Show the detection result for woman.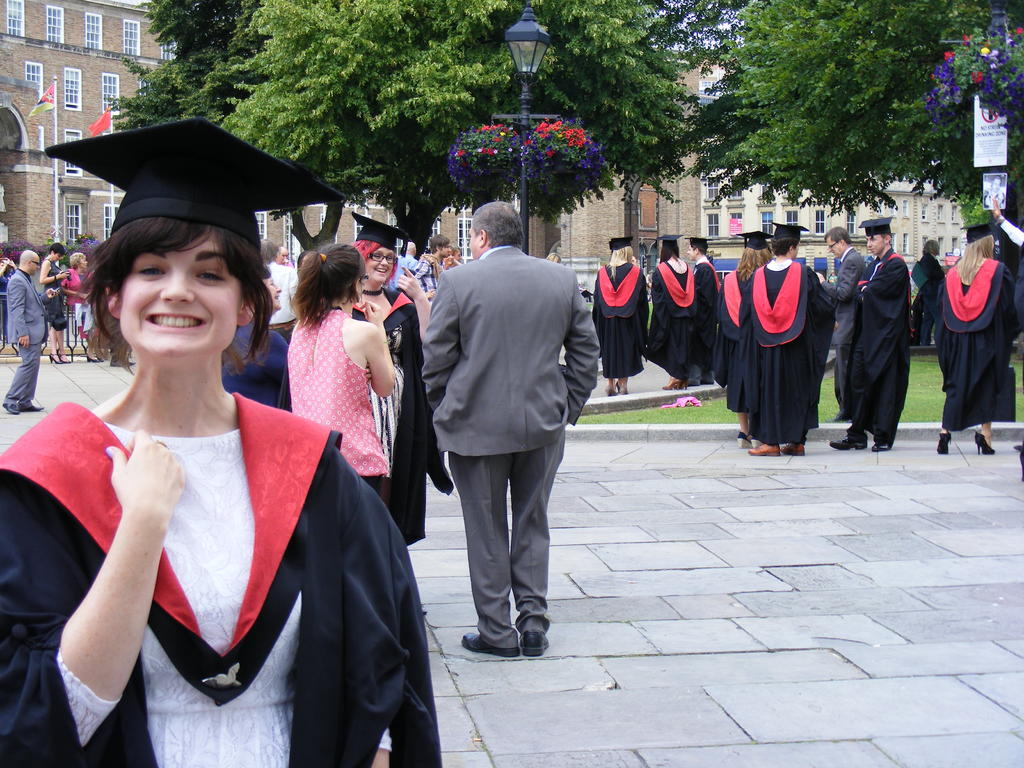
box(934, 221, 1020, 455).
